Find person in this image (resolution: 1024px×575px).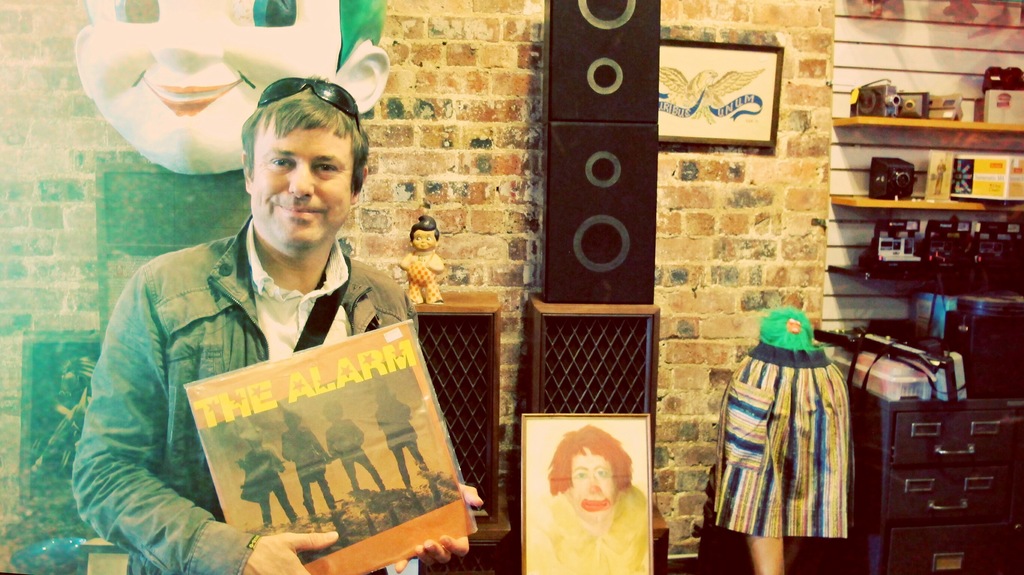
<box>241,427,300,530</box>.
